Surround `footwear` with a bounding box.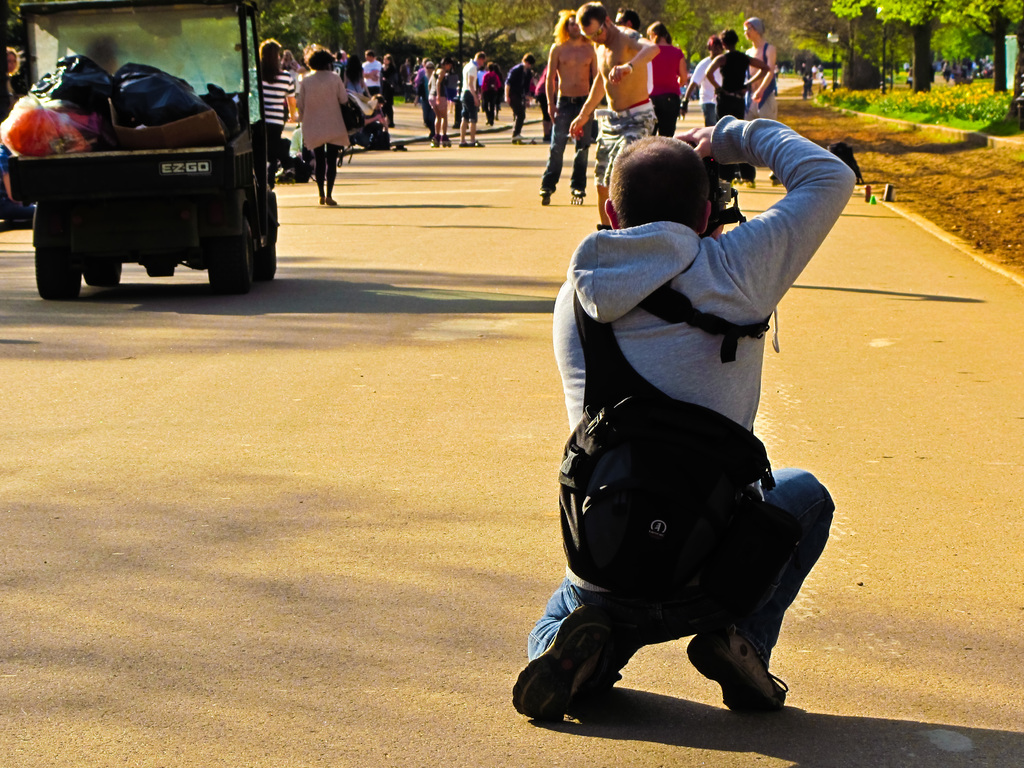
Rect(429, 135, 439, 143).
